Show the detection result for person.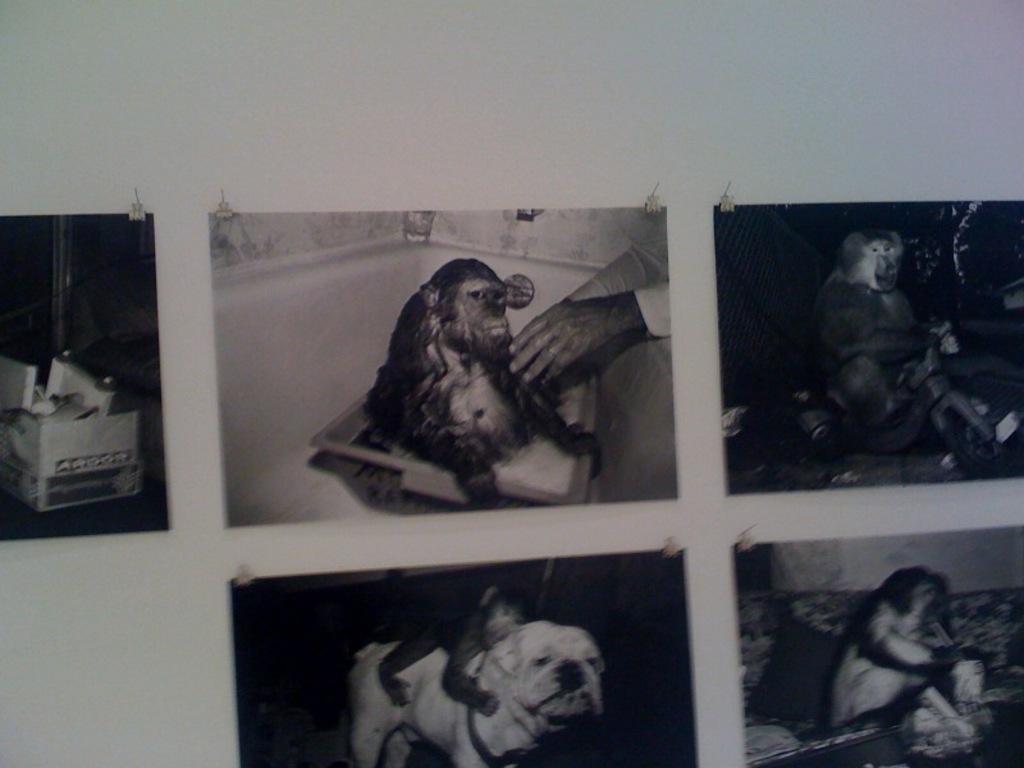
select_region(511, 205, 678, 503).
